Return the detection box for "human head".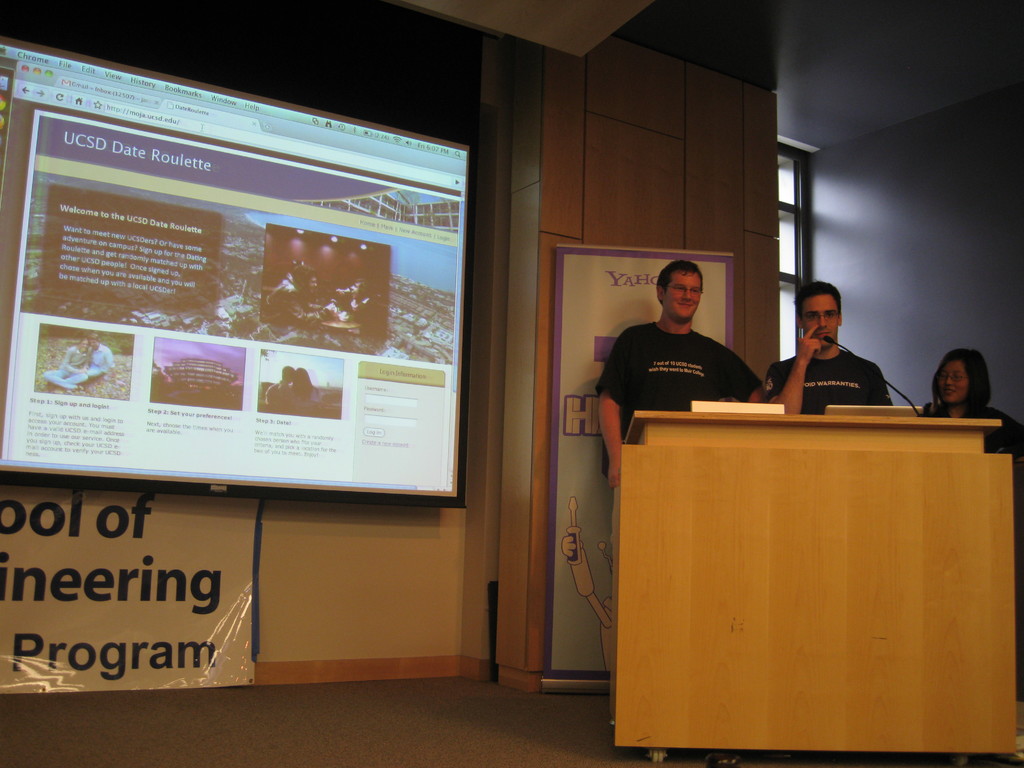
bbox=(925, 349, 1006, 422).
